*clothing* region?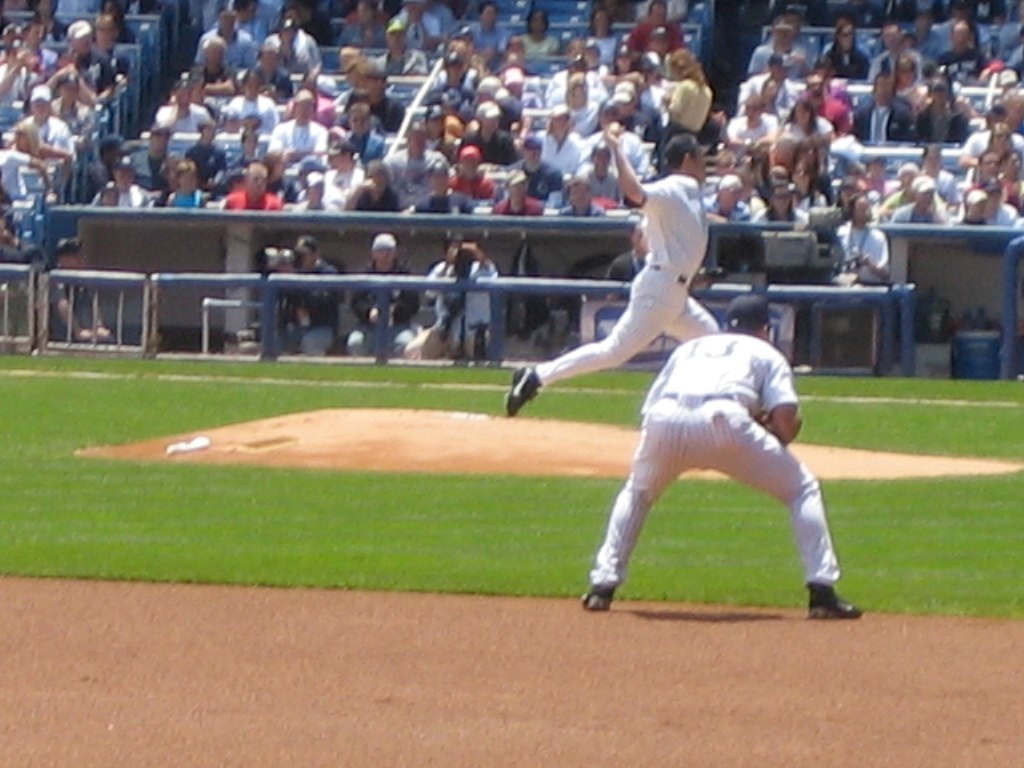
196/27/256/62
